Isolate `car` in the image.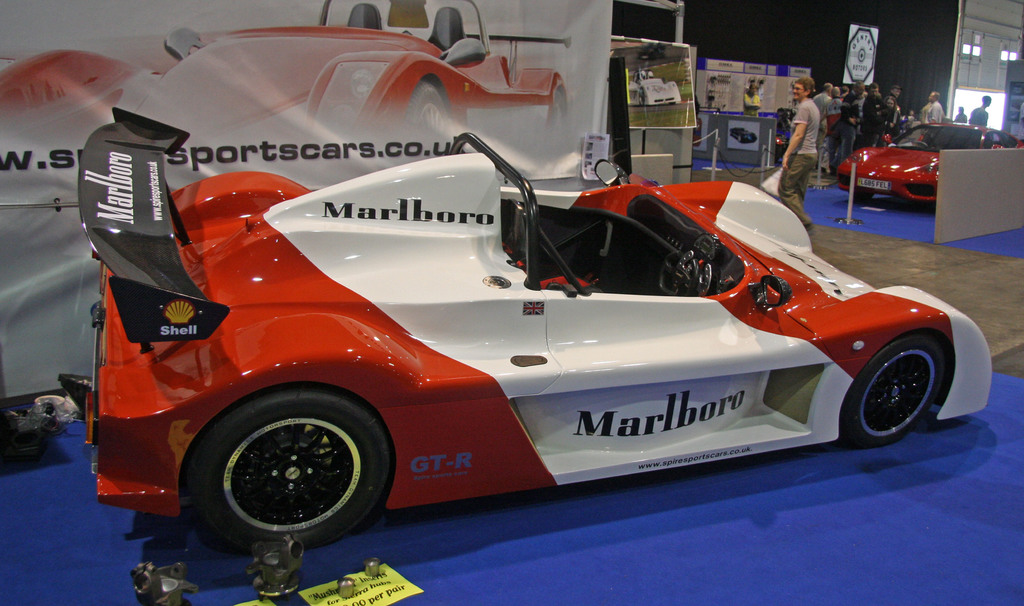
Isolated region: Rect(833, 119, 1023, 209).
